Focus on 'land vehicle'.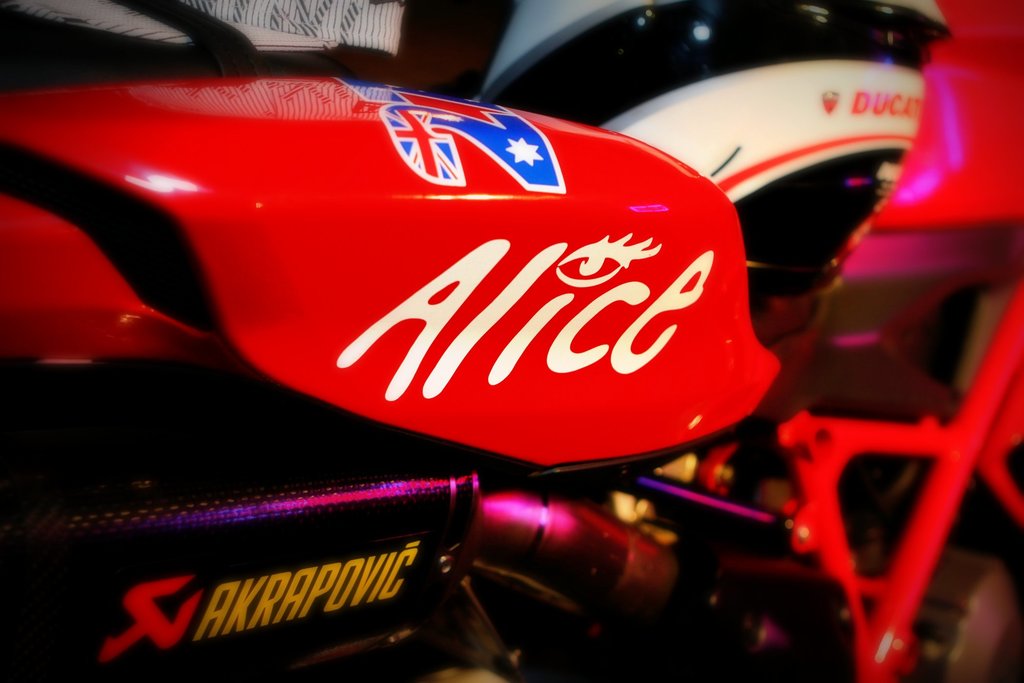
Focused at {"left": 0, "top": 0, "right": 1023, "bottom": 665}.
